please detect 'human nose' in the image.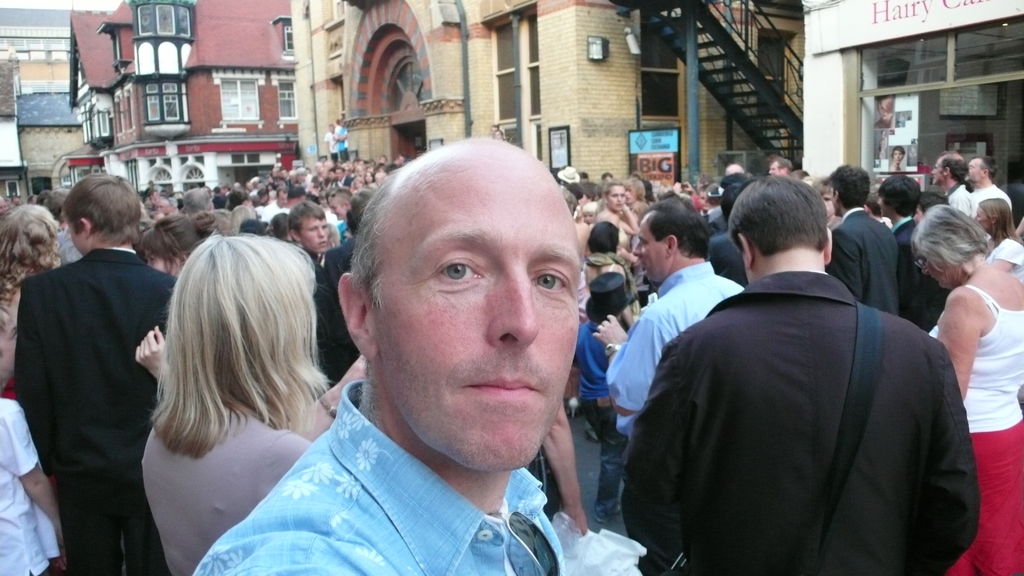
(left=632, top=240, right=643, bottom=257).
